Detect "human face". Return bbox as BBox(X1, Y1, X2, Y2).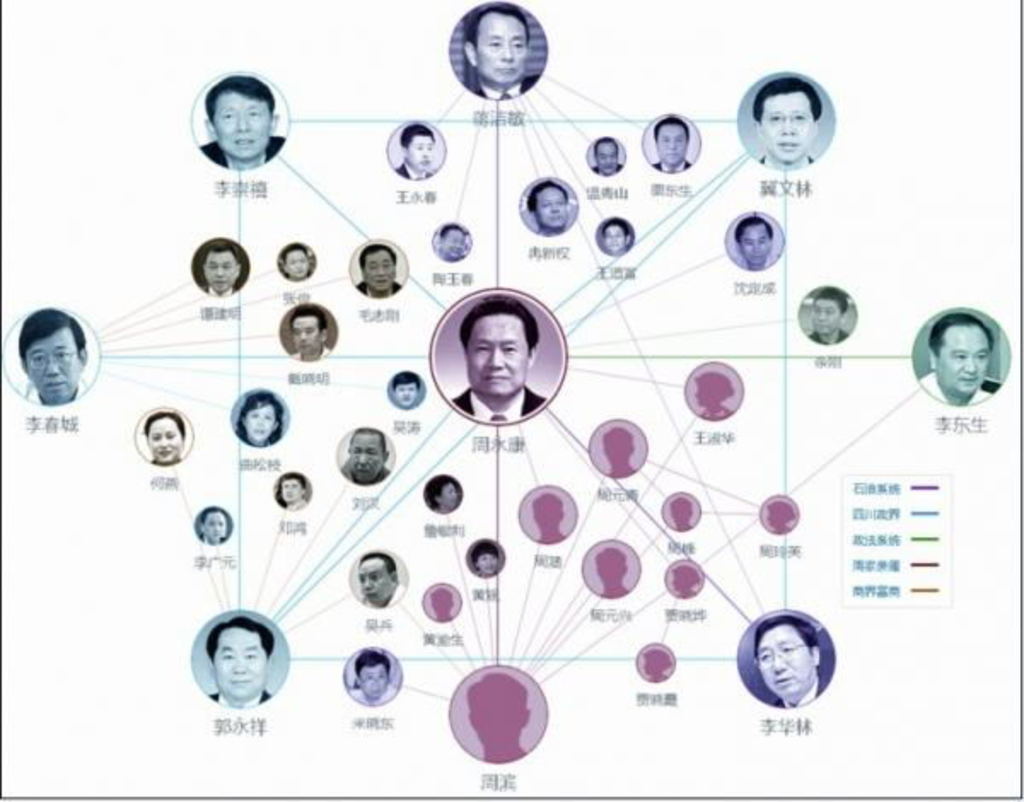
BBox(210, 94, 275, 157).
